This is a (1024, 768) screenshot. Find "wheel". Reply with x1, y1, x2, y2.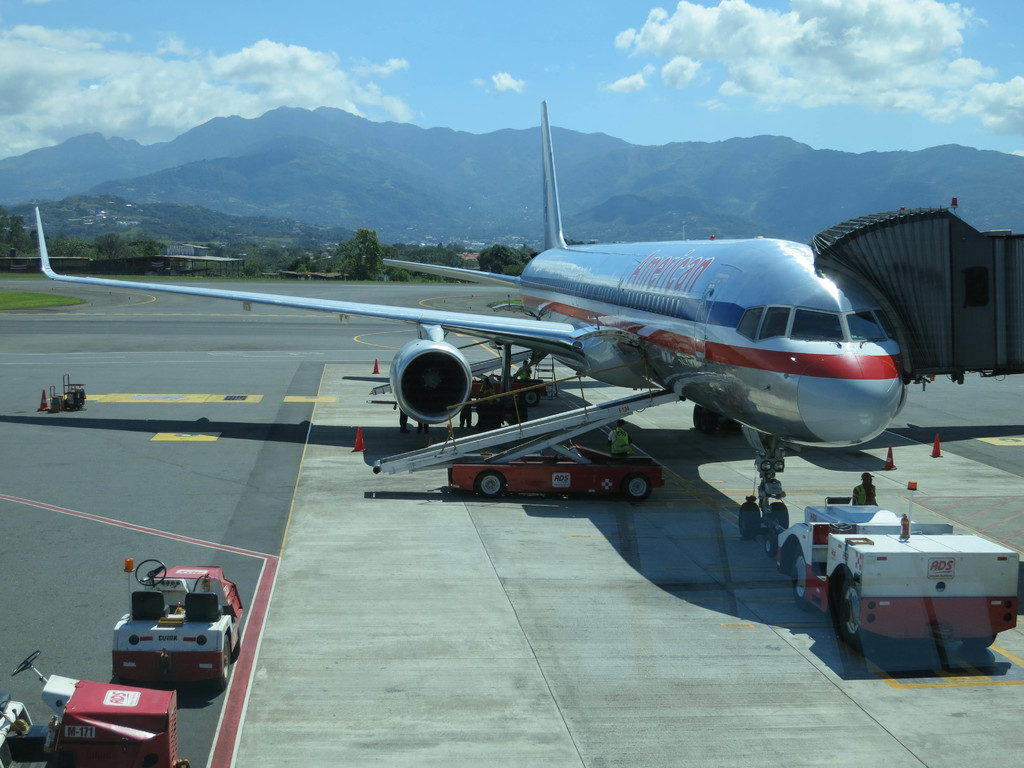
691, 403, 724, 437.
